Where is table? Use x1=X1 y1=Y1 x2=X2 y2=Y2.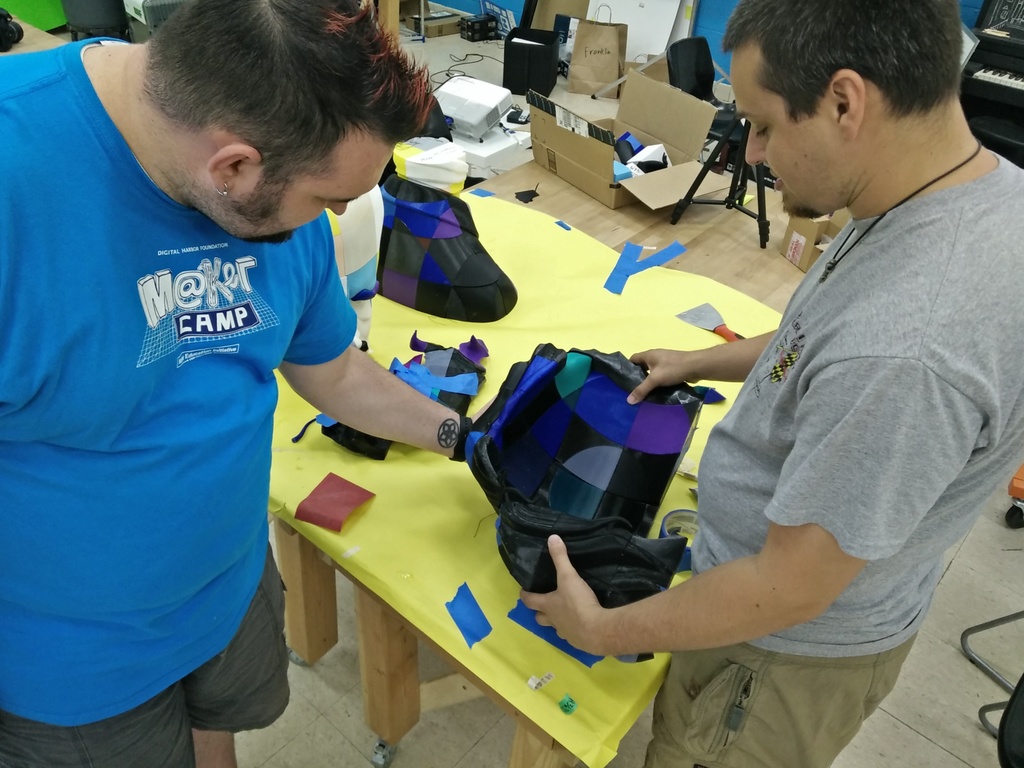
x1=263 y1=158 x2=785 y2=767.
